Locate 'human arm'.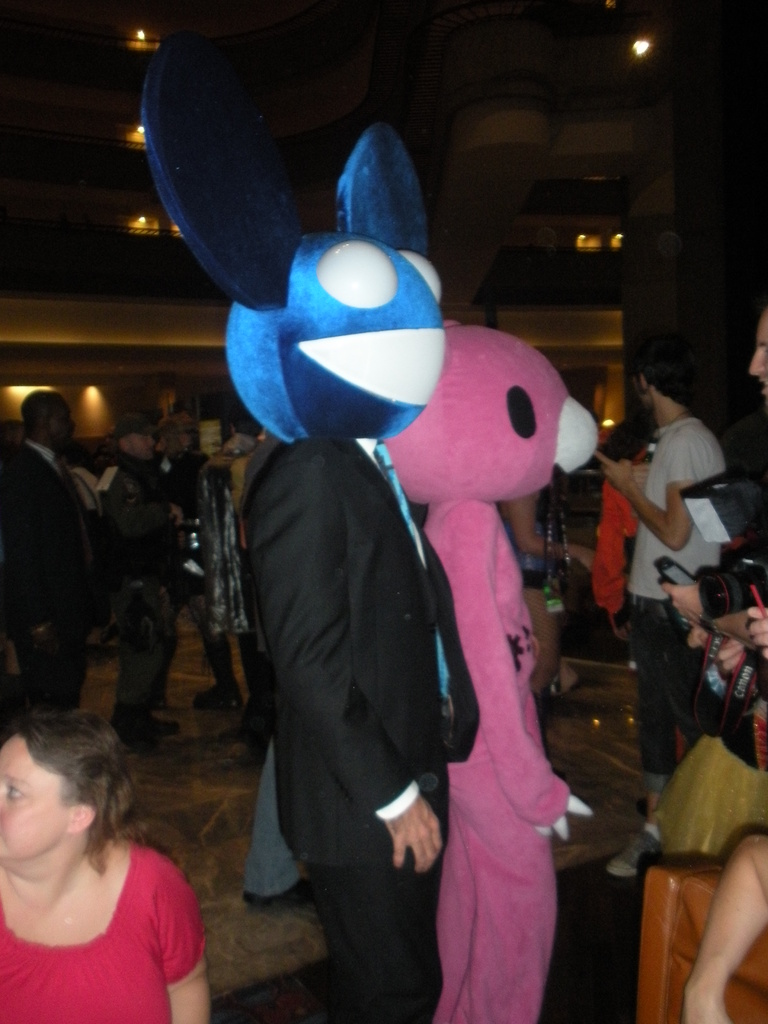
Bounding box: (594,442,696,547).
